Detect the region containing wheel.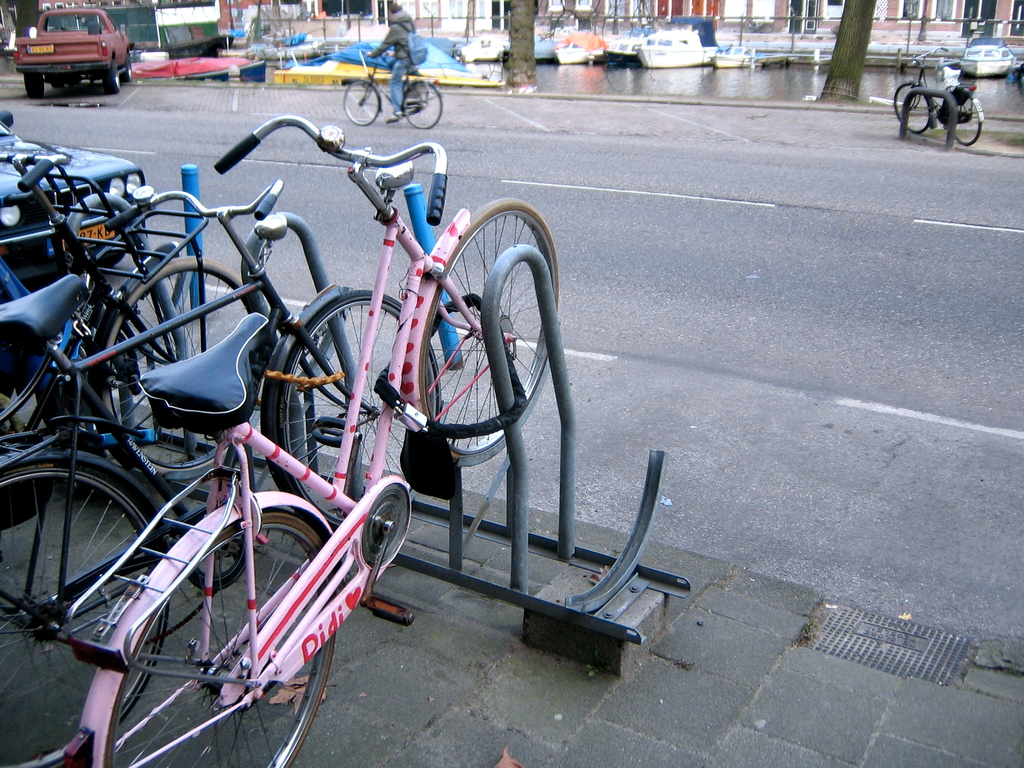
pyautogui.locateOnScreen(0, 271, 90, 470).
